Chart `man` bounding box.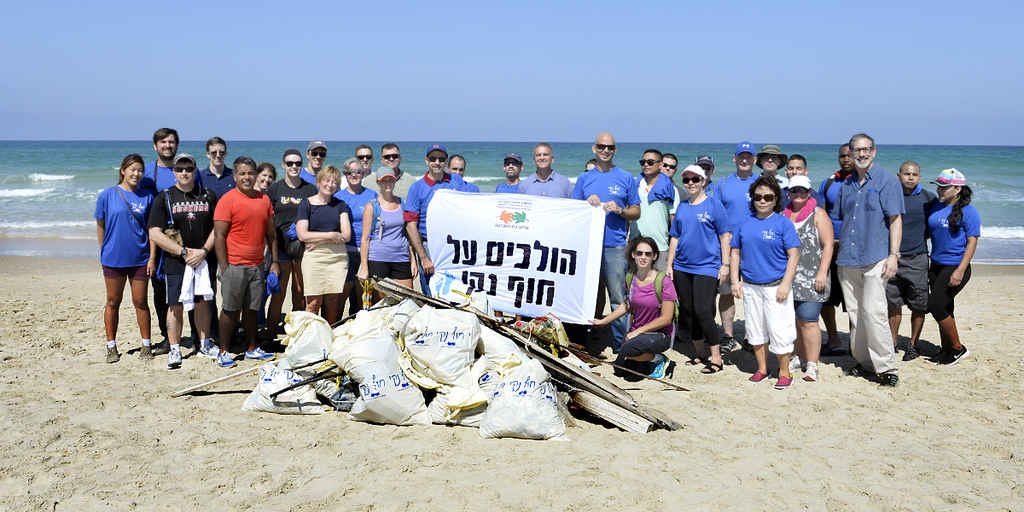
Charted: x1=214 y1=156 x2=280 y2=368.
